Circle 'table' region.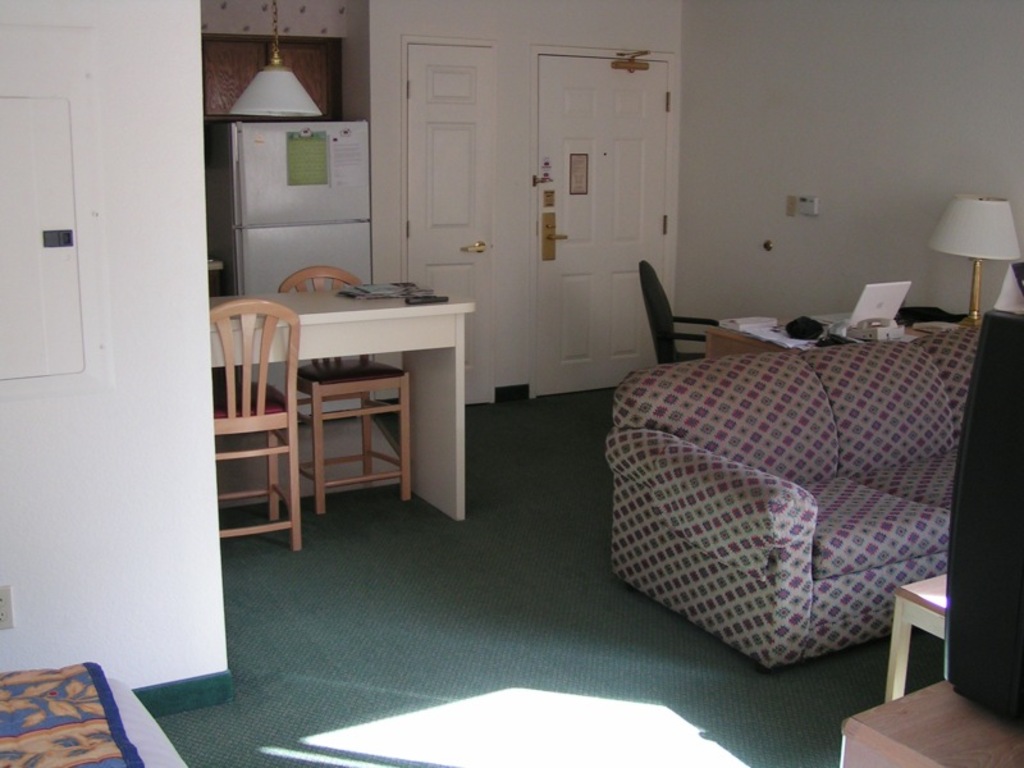
Region: BBox(236, 280, 480, 534).
